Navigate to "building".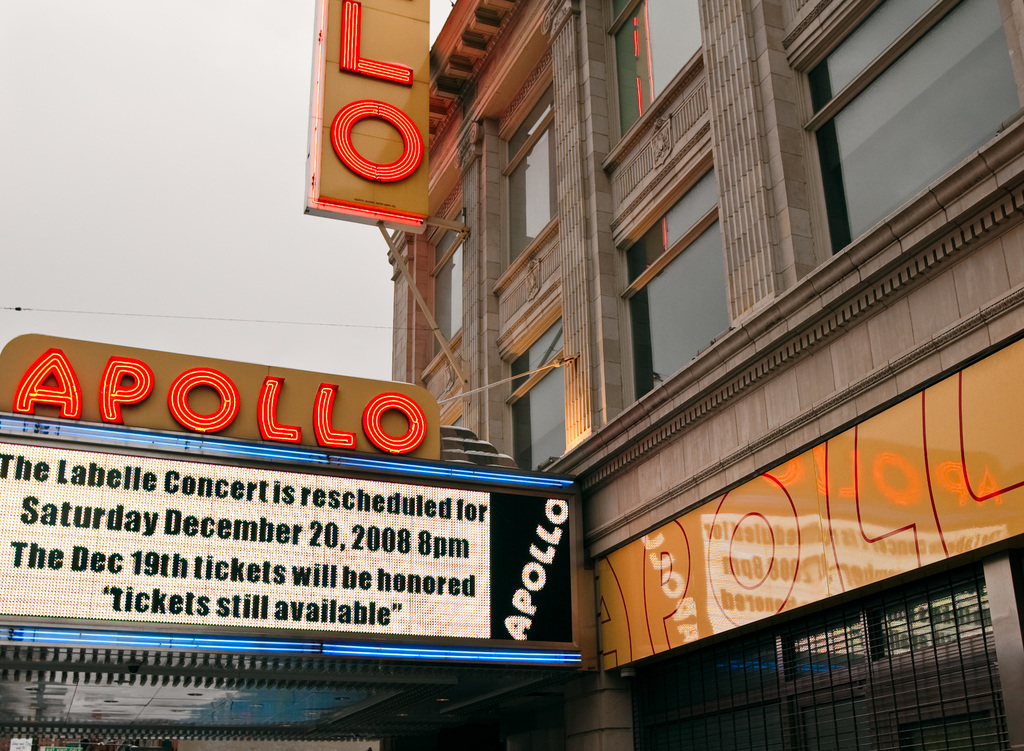
Navigation target: bbox=(388, 0, 1023, 750).
